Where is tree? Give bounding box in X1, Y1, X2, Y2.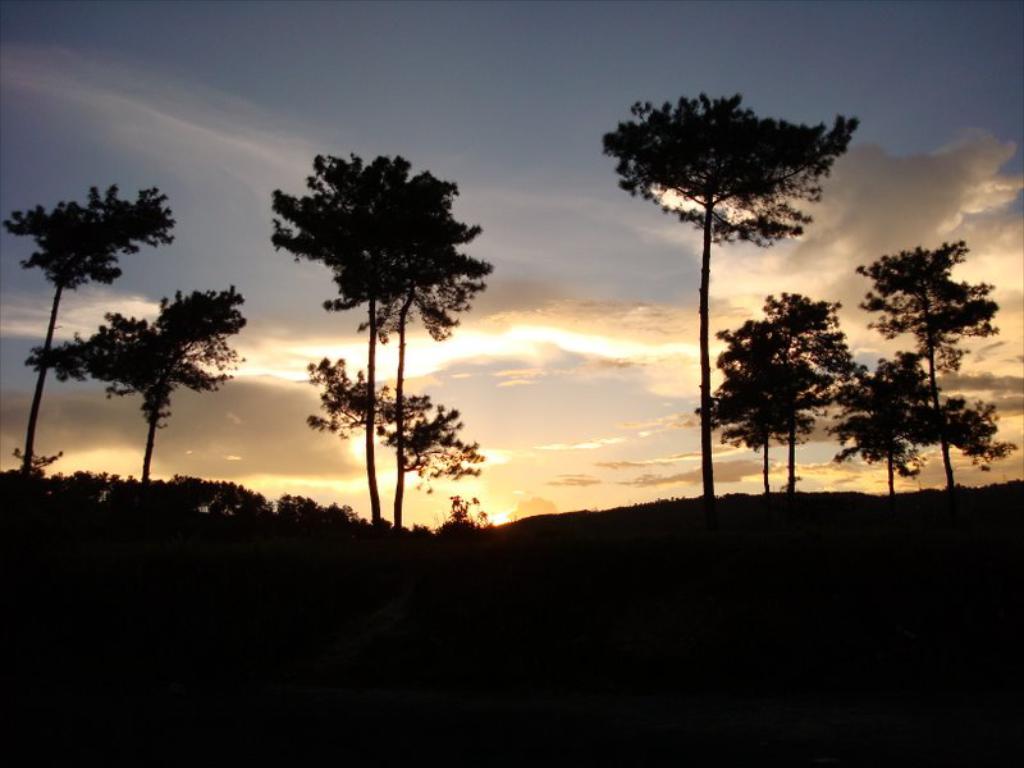
704, 287, 859, 502.
